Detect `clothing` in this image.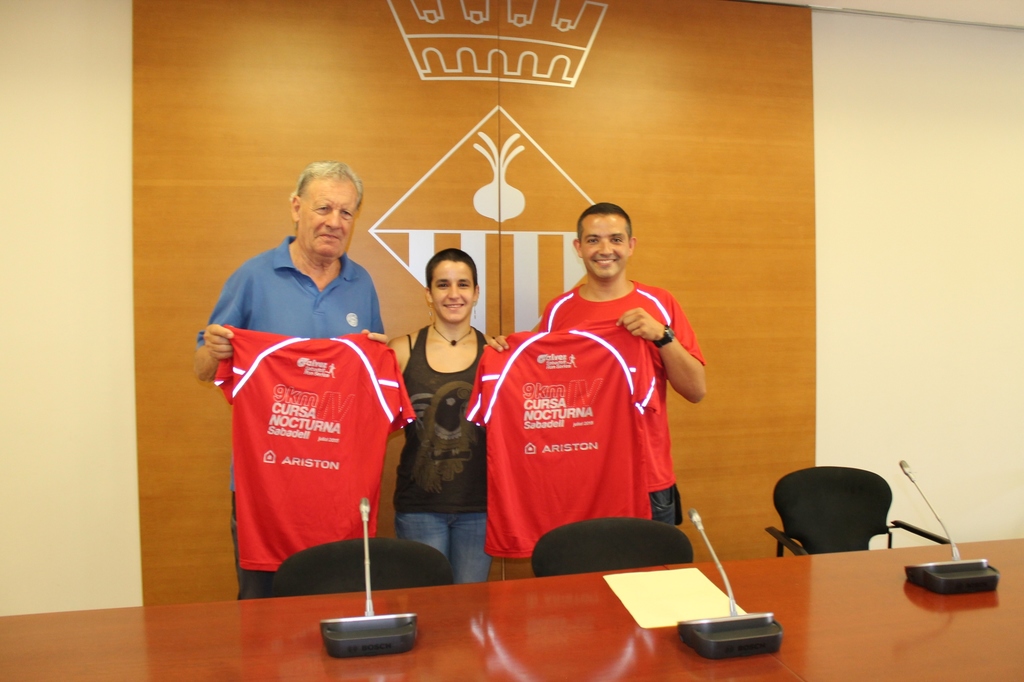
Detection: bbox=(538, 276, 705, 527).
